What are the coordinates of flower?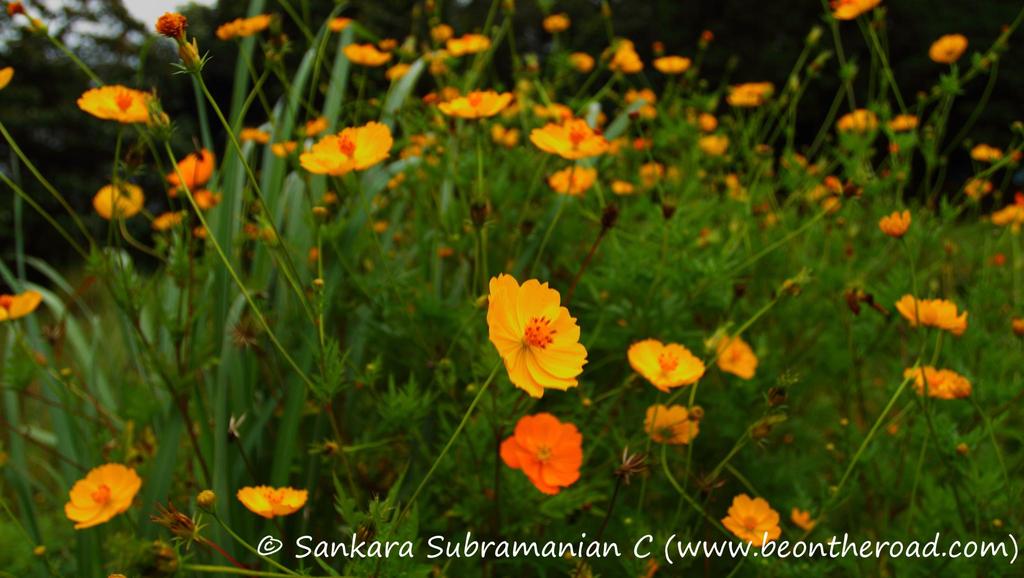
select_region(900, 363, 974, 404).
